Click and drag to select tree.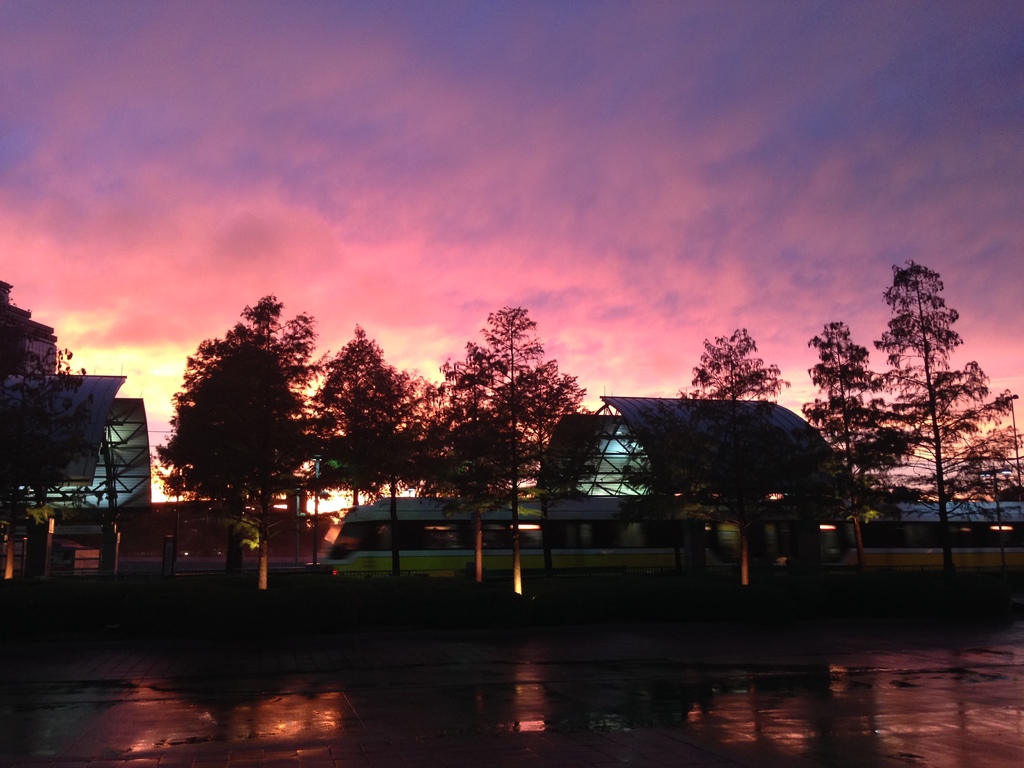
Selection: region(327, 319, 444, 495).
